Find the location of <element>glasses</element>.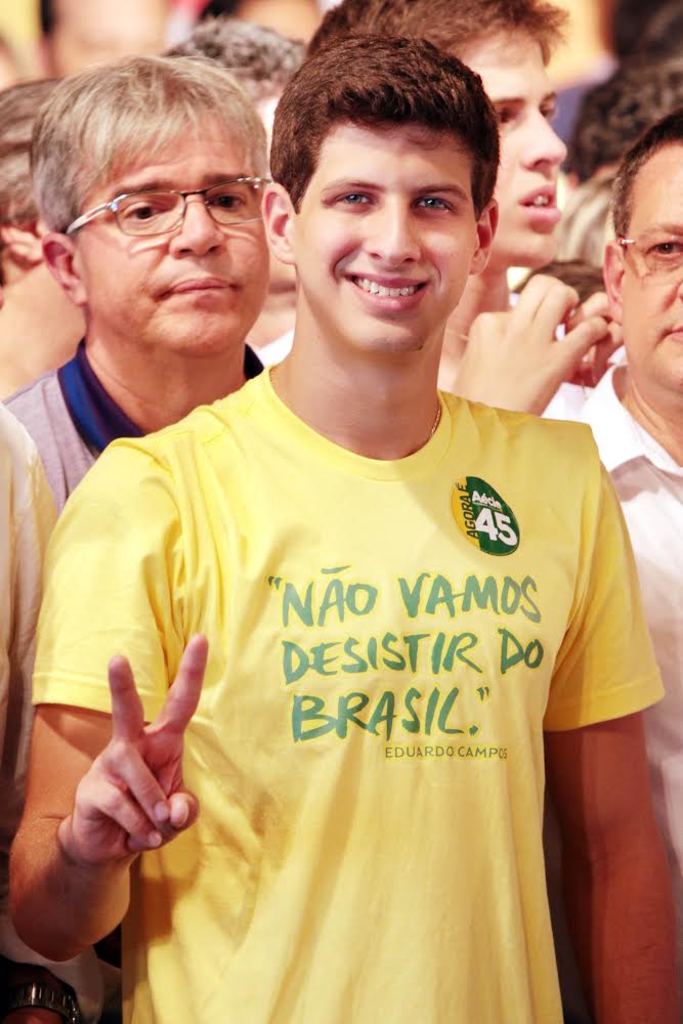
Location: [616, 237, 682, 275].
